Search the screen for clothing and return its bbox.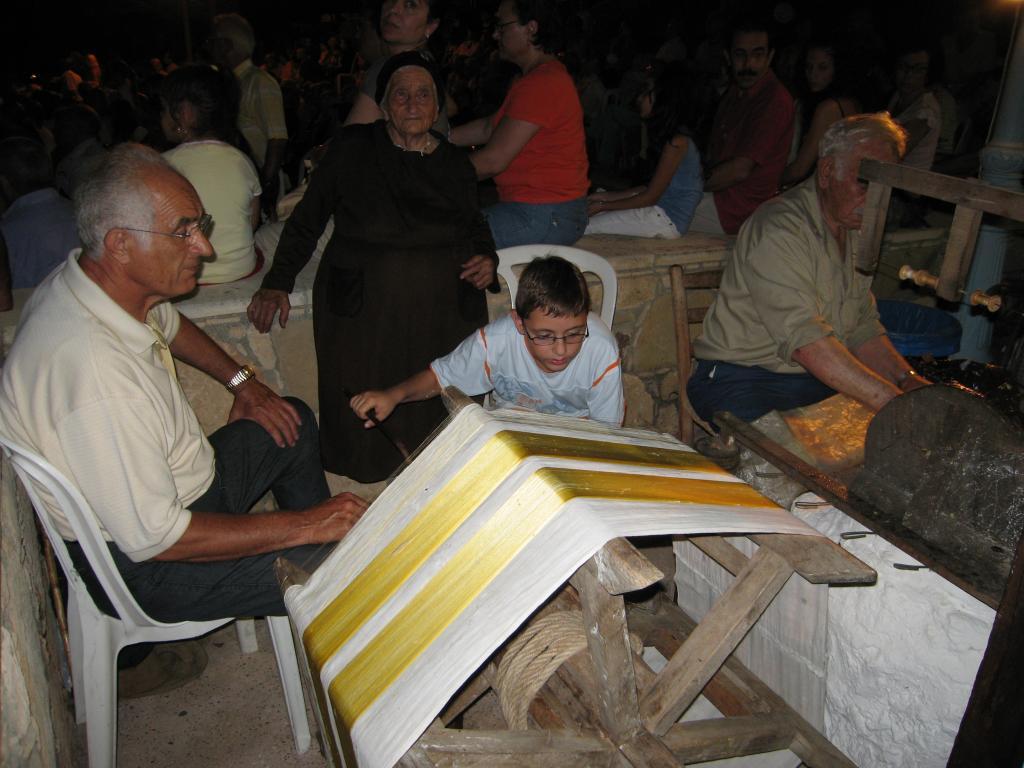
Found: [231, 62, 290, 161].
